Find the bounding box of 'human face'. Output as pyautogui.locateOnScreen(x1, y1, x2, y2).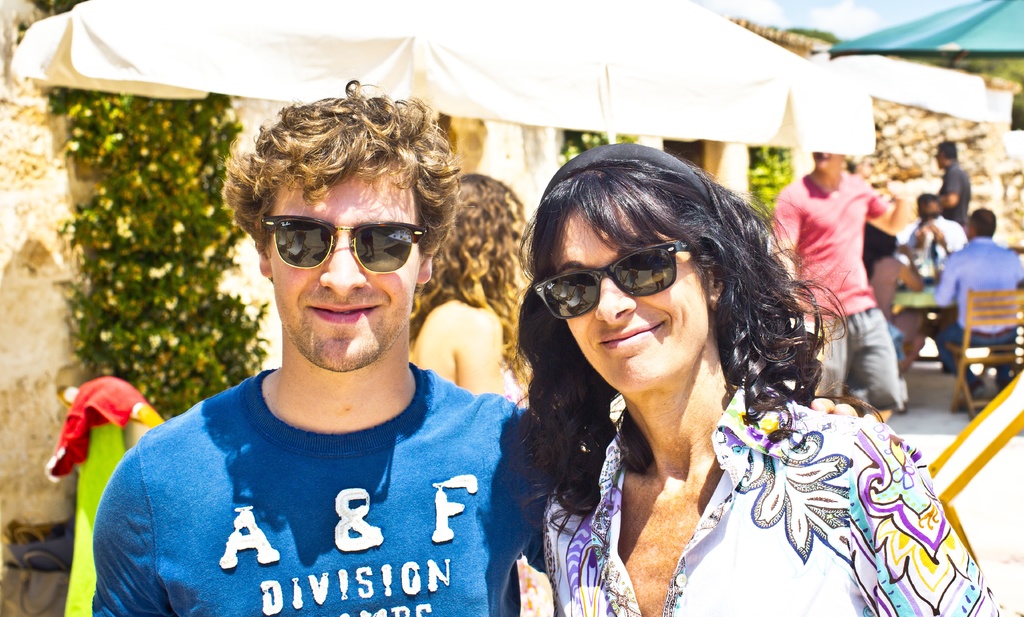
pyautogui.locateOnScreen(567, 209, 716, 394).
